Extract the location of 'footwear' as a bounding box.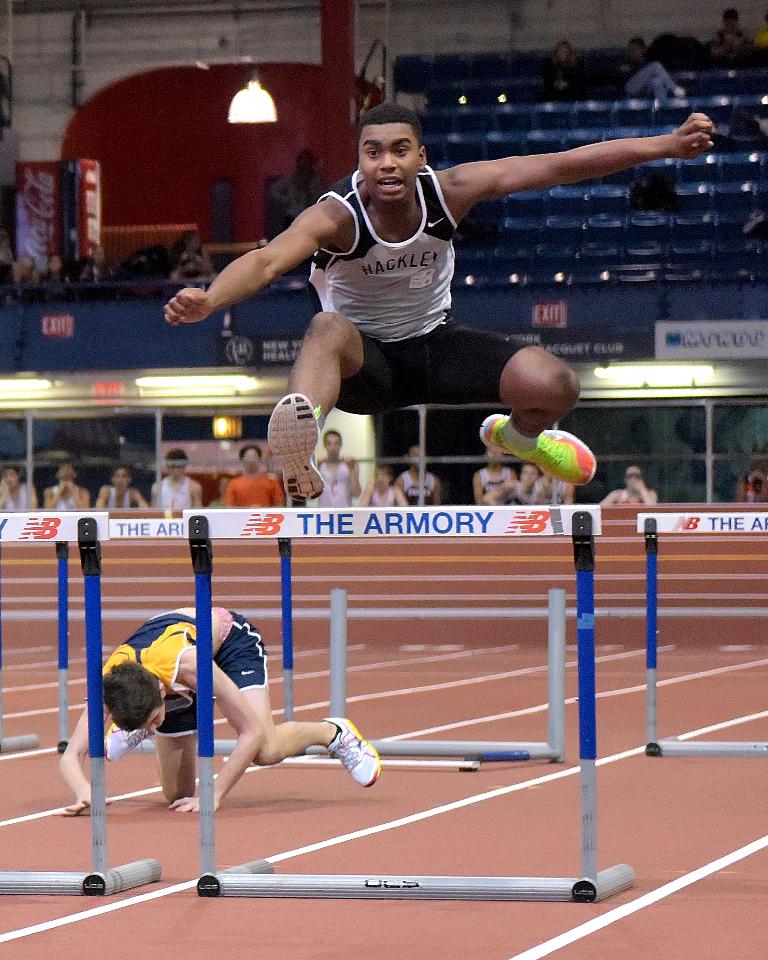
bbox(259, 380, 322, 497).
